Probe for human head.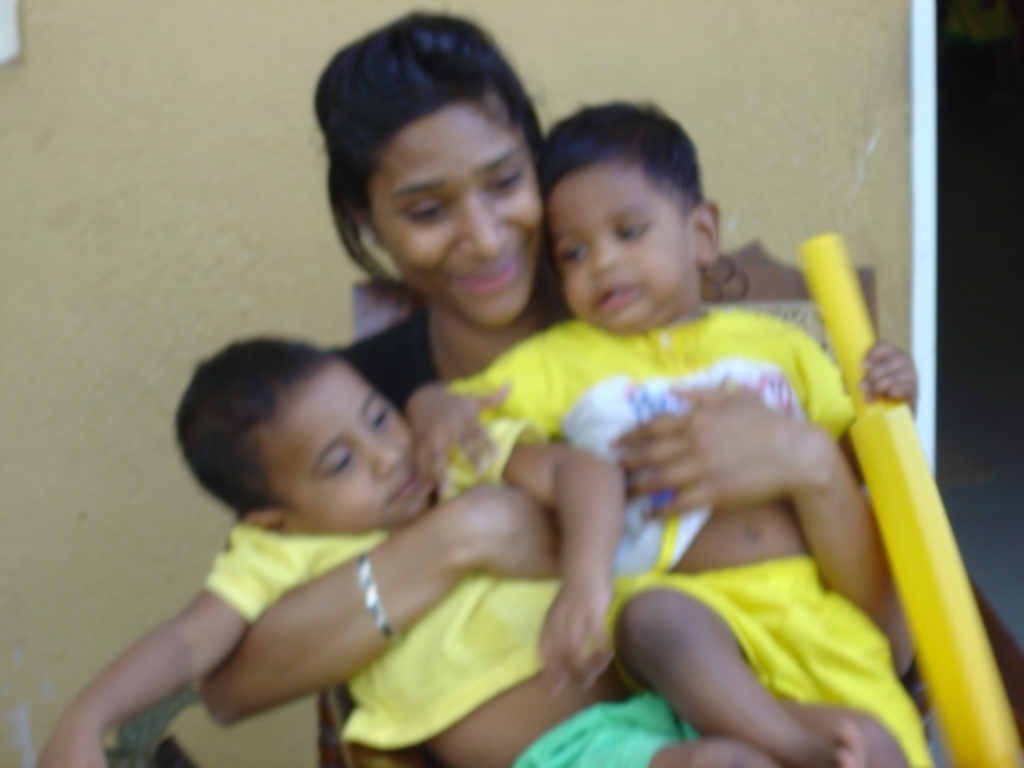
Probe result: x1=190, y1=333, x2=416, y2=520.
